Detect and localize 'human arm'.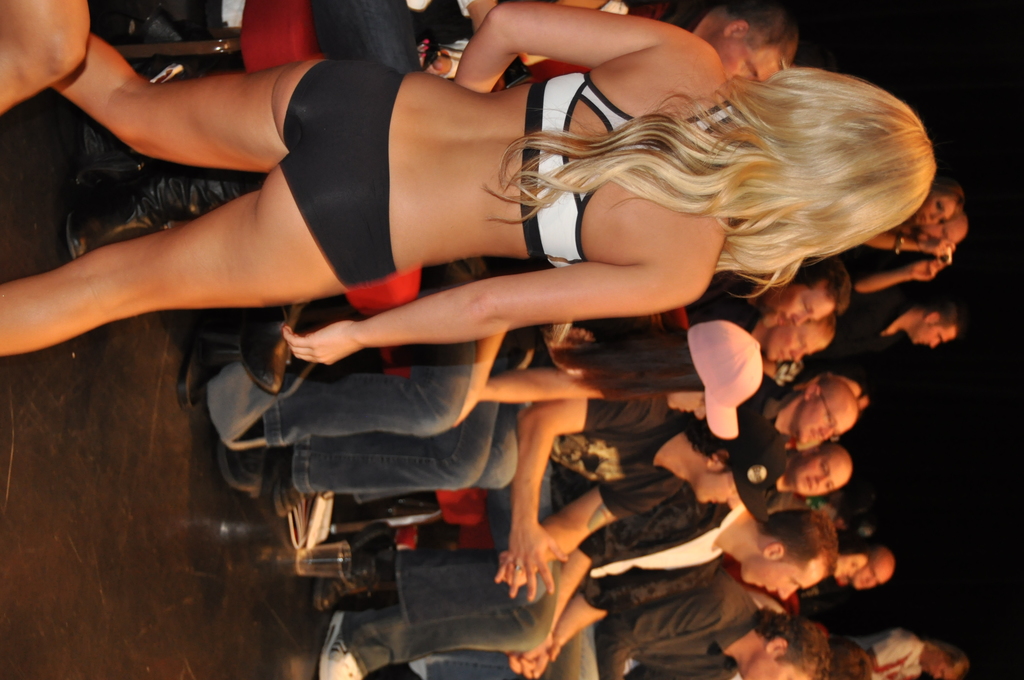
Localized at [511, 409, 671, 600].
